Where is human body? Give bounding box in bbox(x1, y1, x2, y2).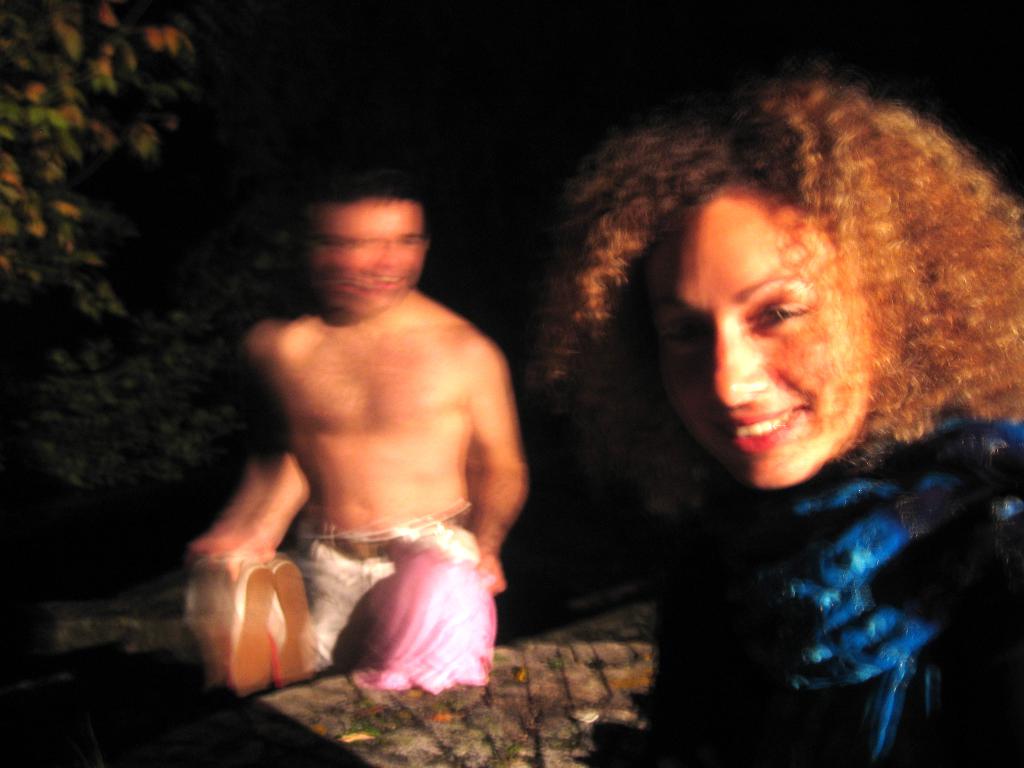
bbox(185, 168, 574, 712).
